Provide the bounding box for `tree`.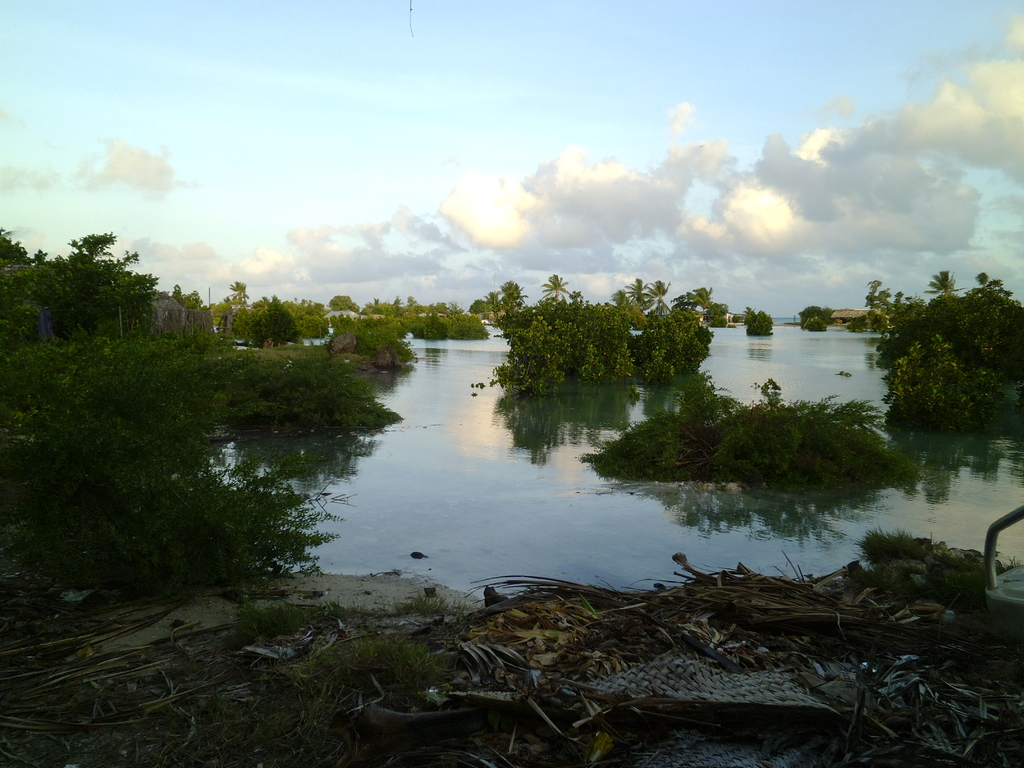
{"x1": 408, "y1": 296, "x2": 419, "y2": 315}.
